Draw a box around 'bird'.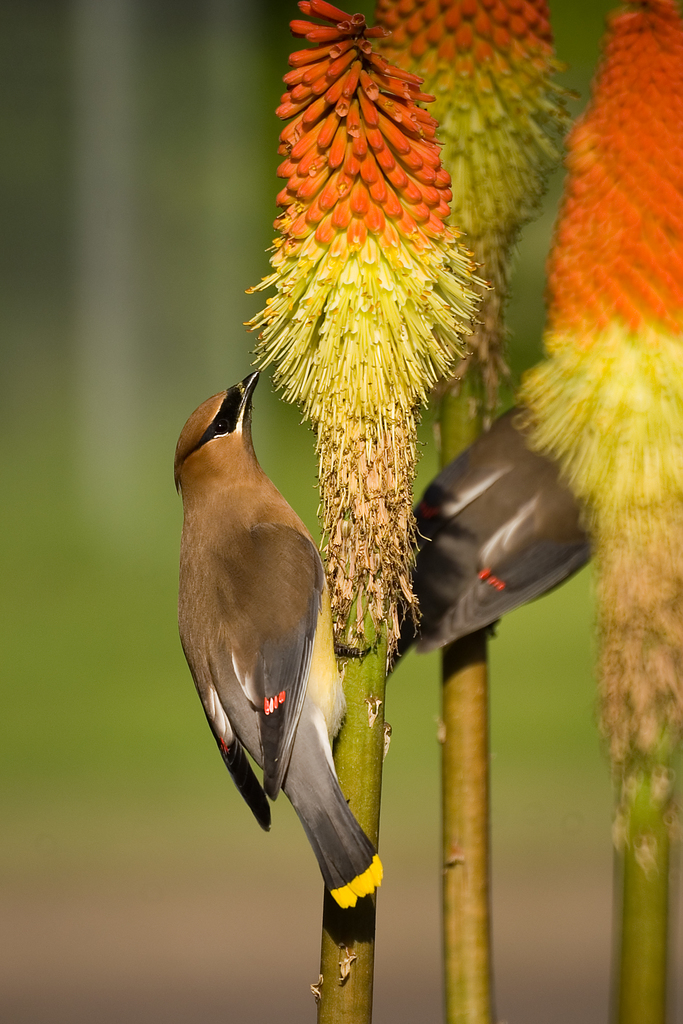
pyautogui.locateOnScreen(386, 385, 597, 683).
